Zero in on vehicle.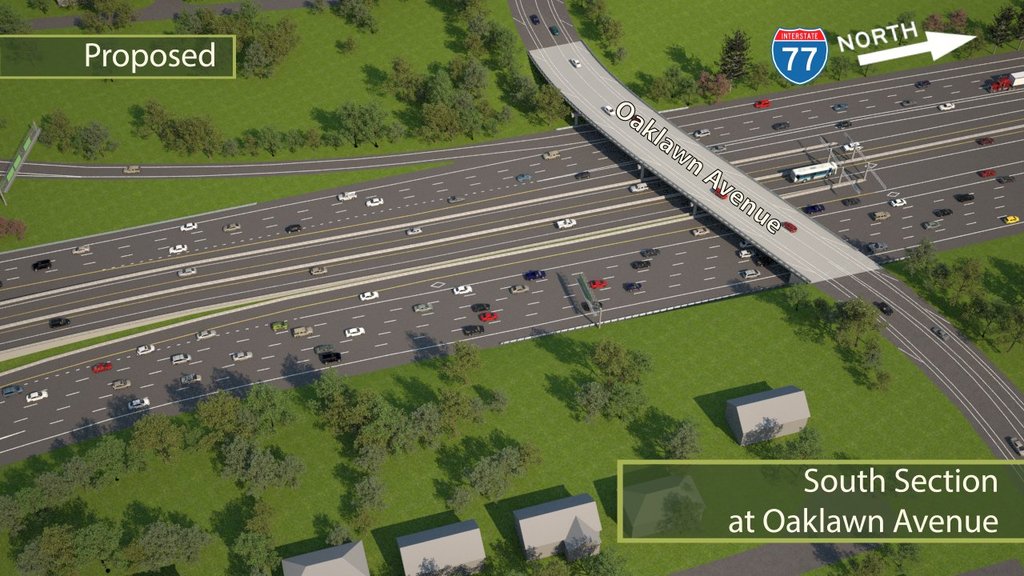
Zeroed in: left=478, top=312, right=499, bottom=323.
